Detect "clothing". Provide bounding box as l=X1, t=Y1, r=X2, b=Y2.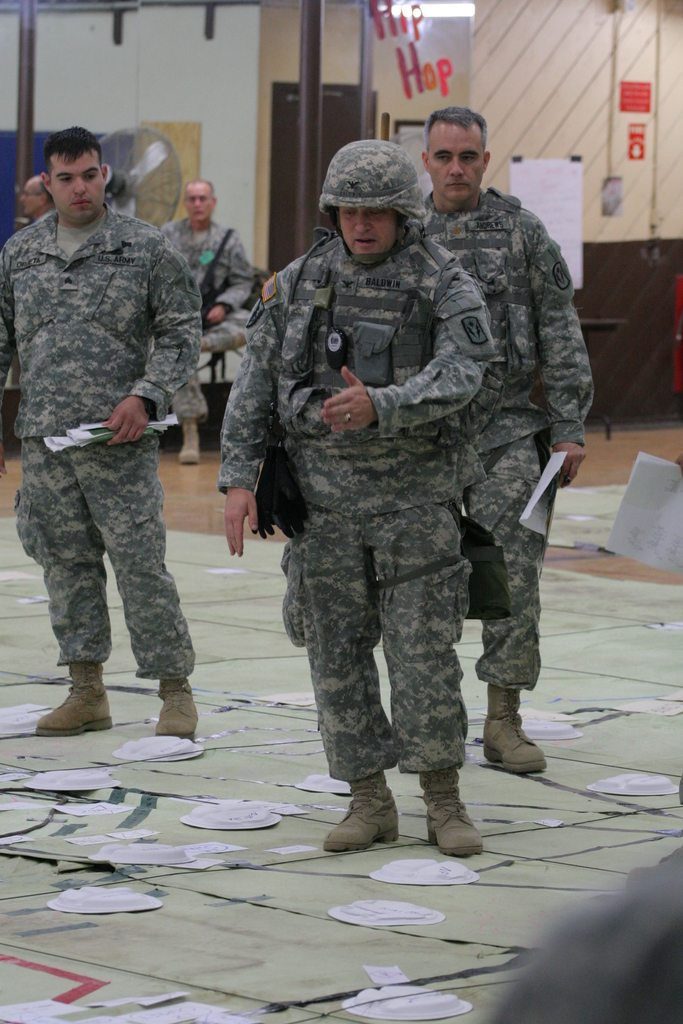
l=418, t=191, r=595, b=700.
